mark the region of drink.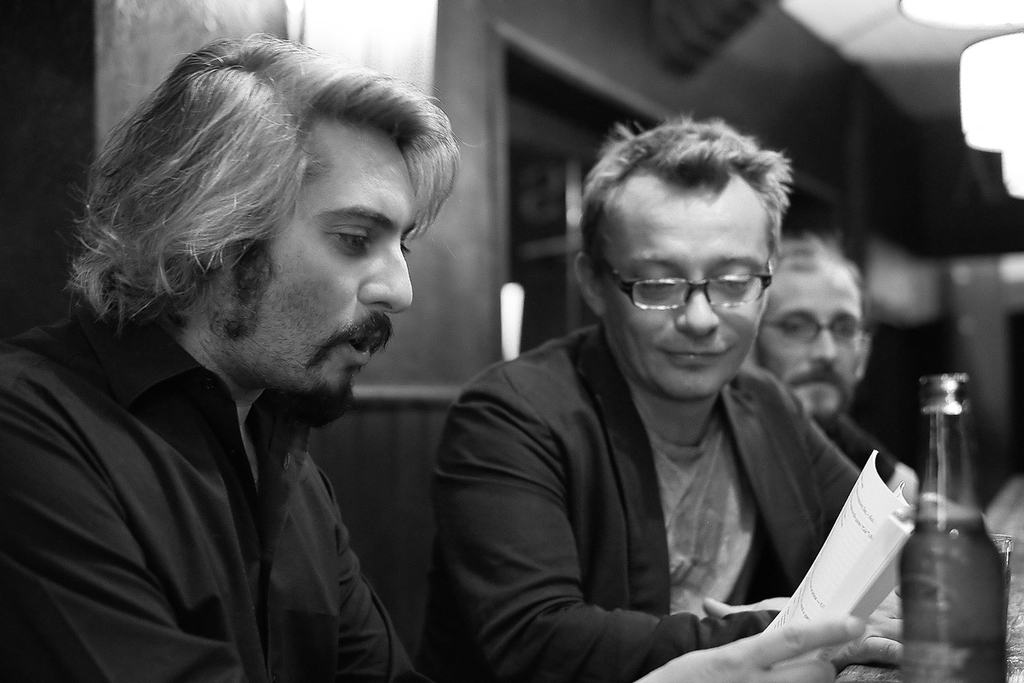
Region: 898, 363, 1009, 682.
